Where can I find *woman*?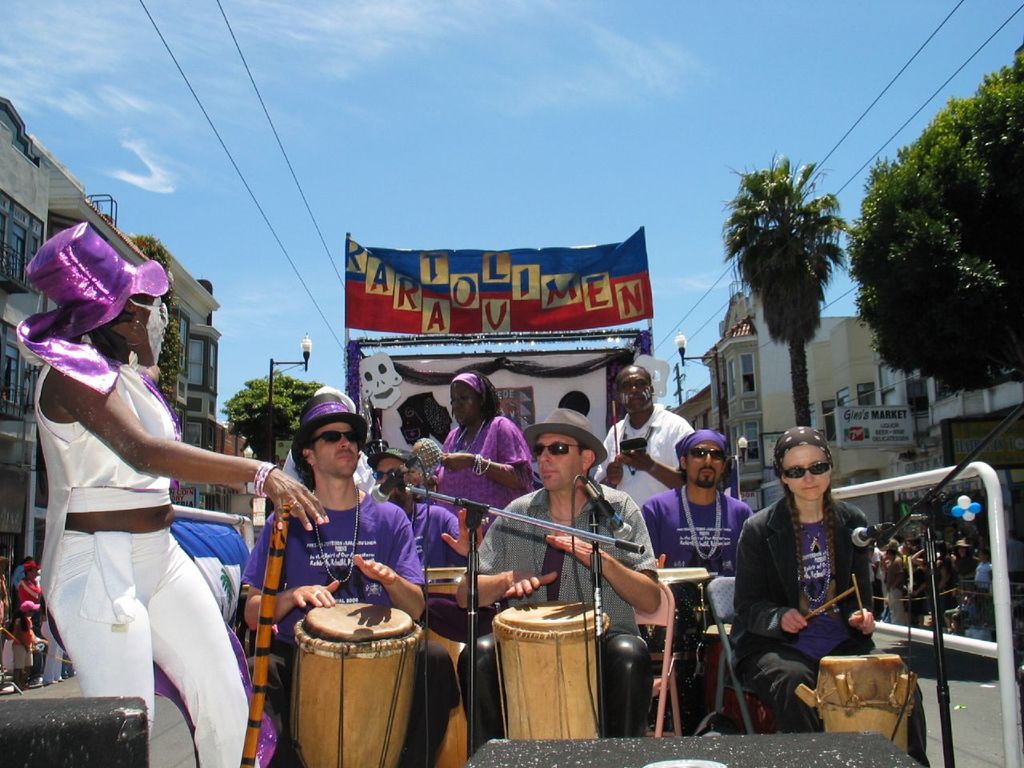
You can find it at [34,253,258,767].
